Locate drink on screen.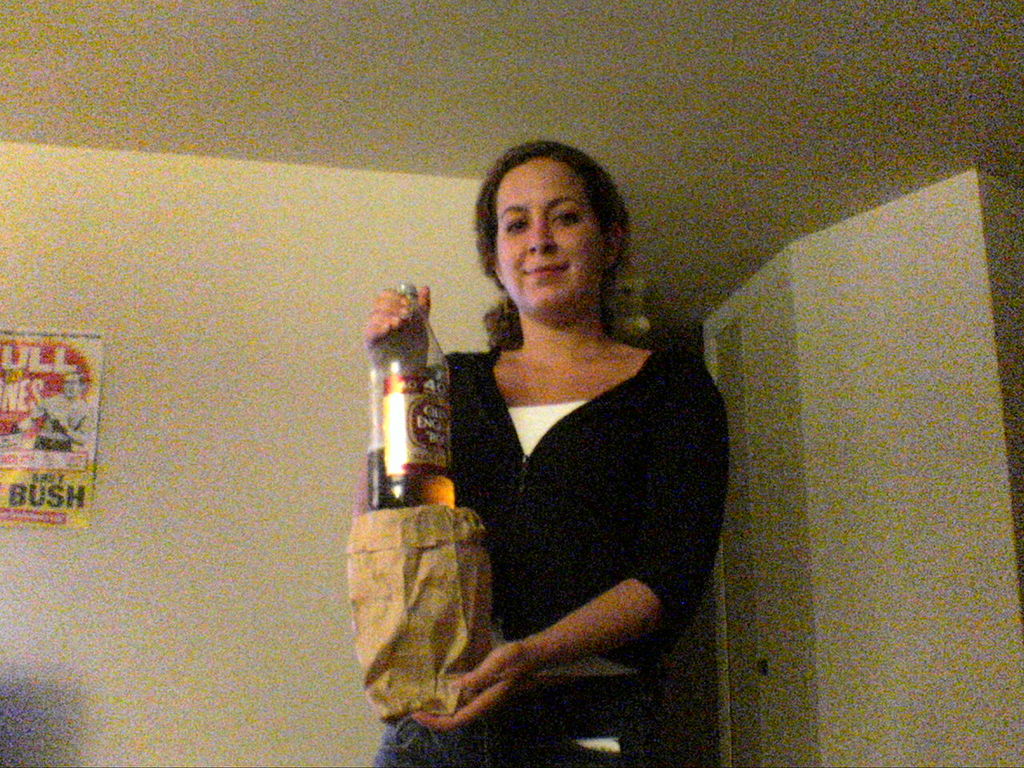
On screen at [351, 249, 484, 722].
